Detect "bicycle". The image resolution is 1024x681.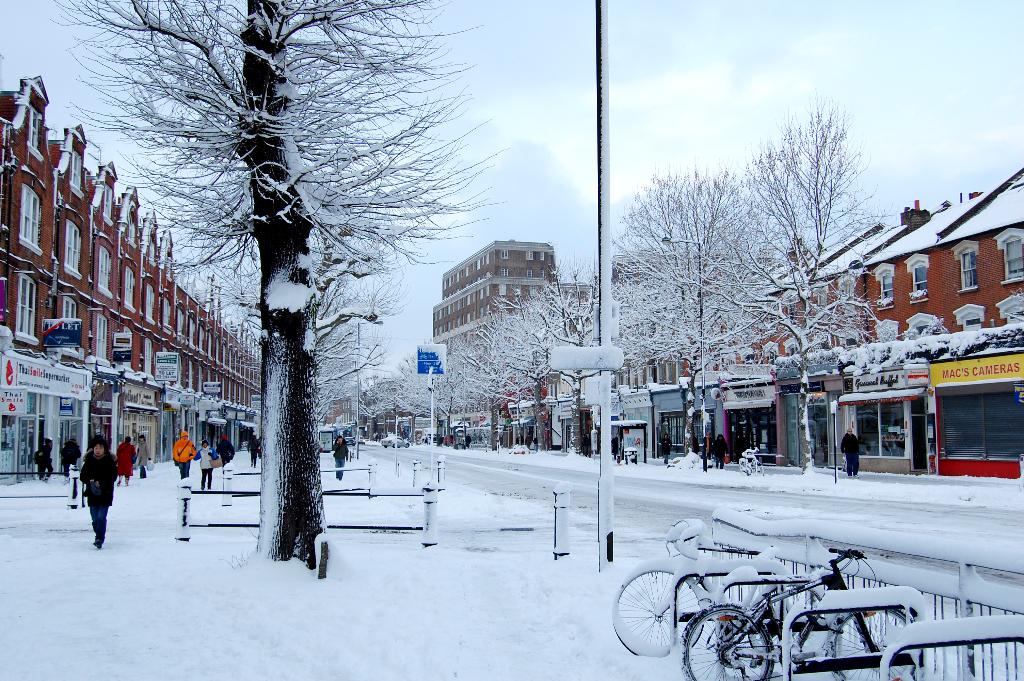
612:516:829:657.
